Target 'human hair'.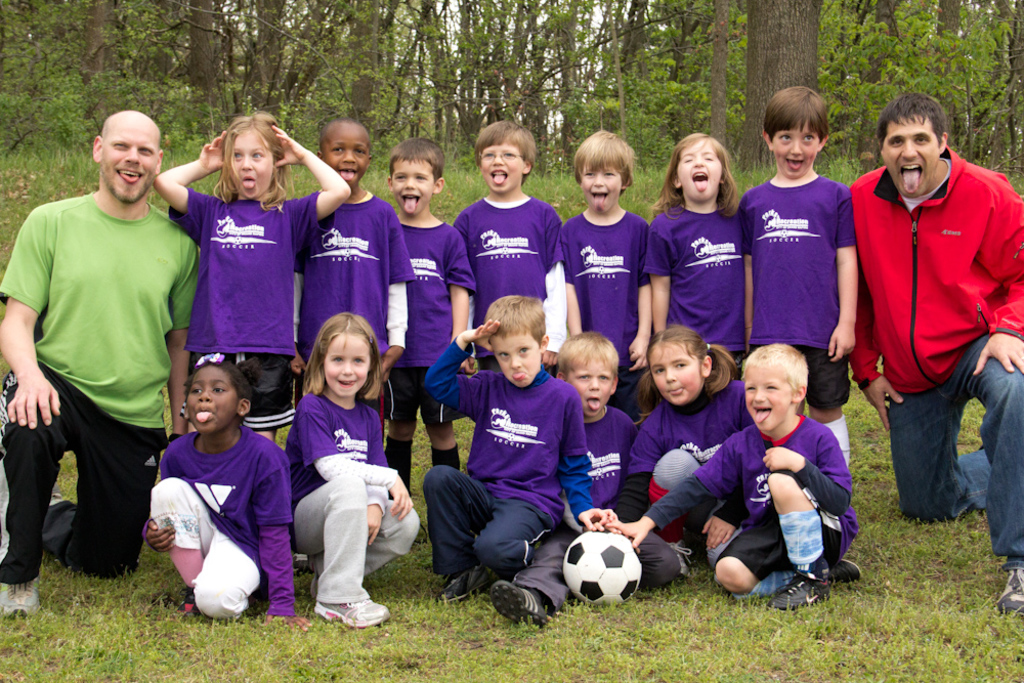
Target region: region(632, 323, 735, 420).
